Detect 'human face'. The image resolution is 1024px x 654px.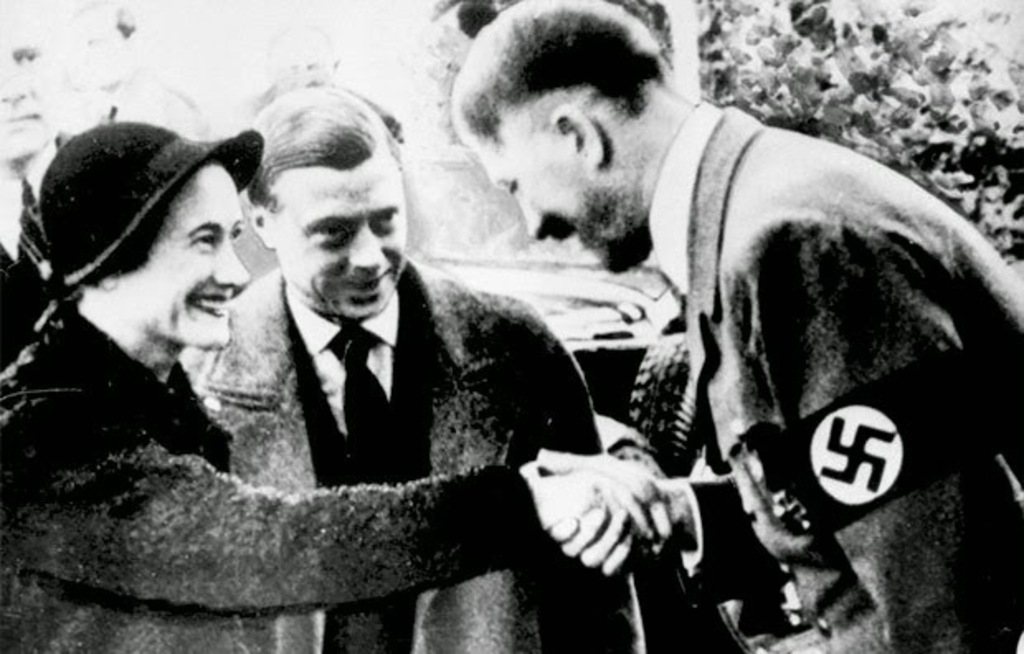
[left=273, top=168, right=403, bottom=320].
